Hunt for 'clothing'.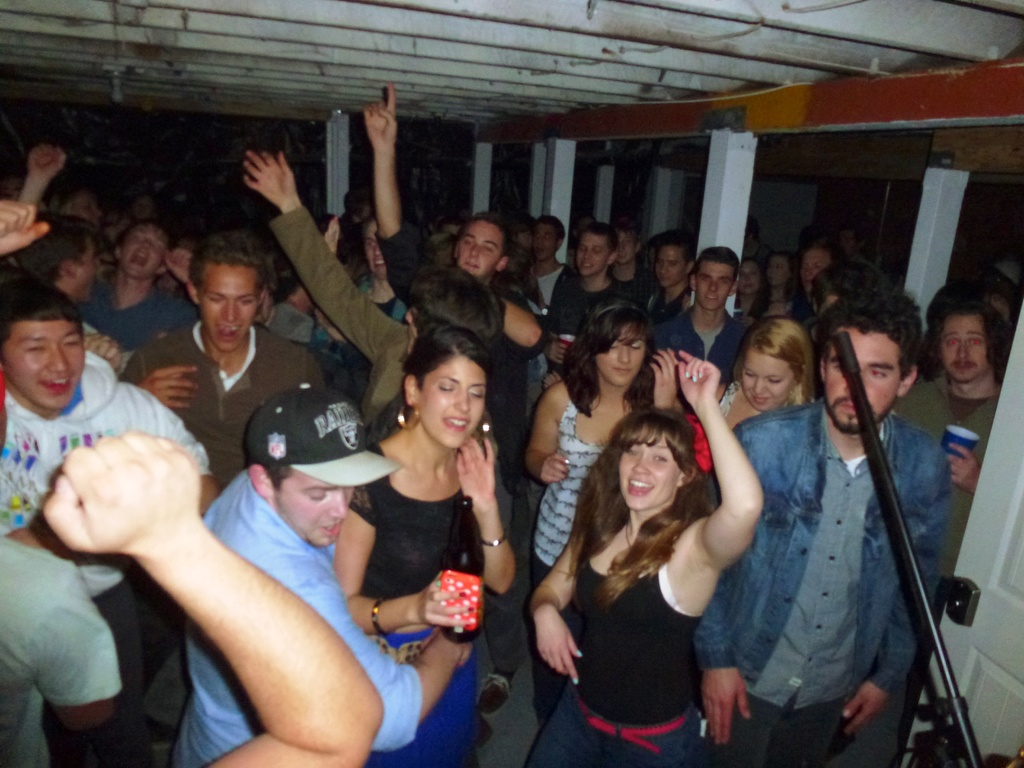
Hunted down at region(512, 686, 687, 767).
